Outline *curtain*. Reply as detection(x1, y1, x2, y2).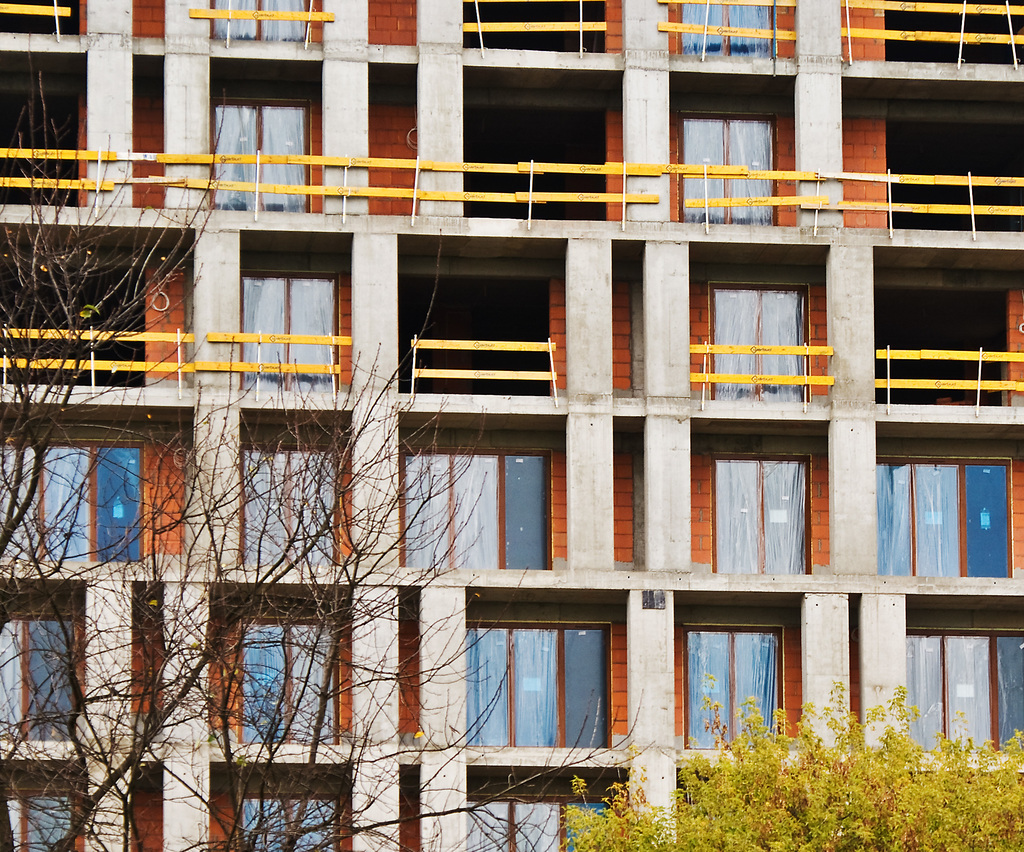
detection(765, 464, 805, 575).
